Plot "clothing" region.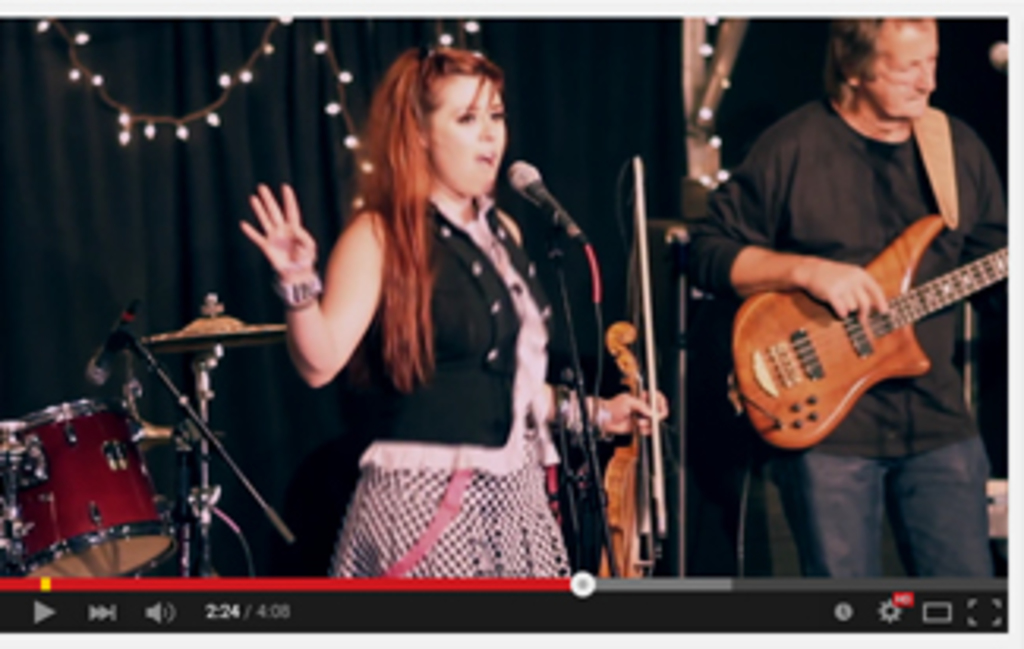
Plotted at Rect(681, 91, 1008, 580).
